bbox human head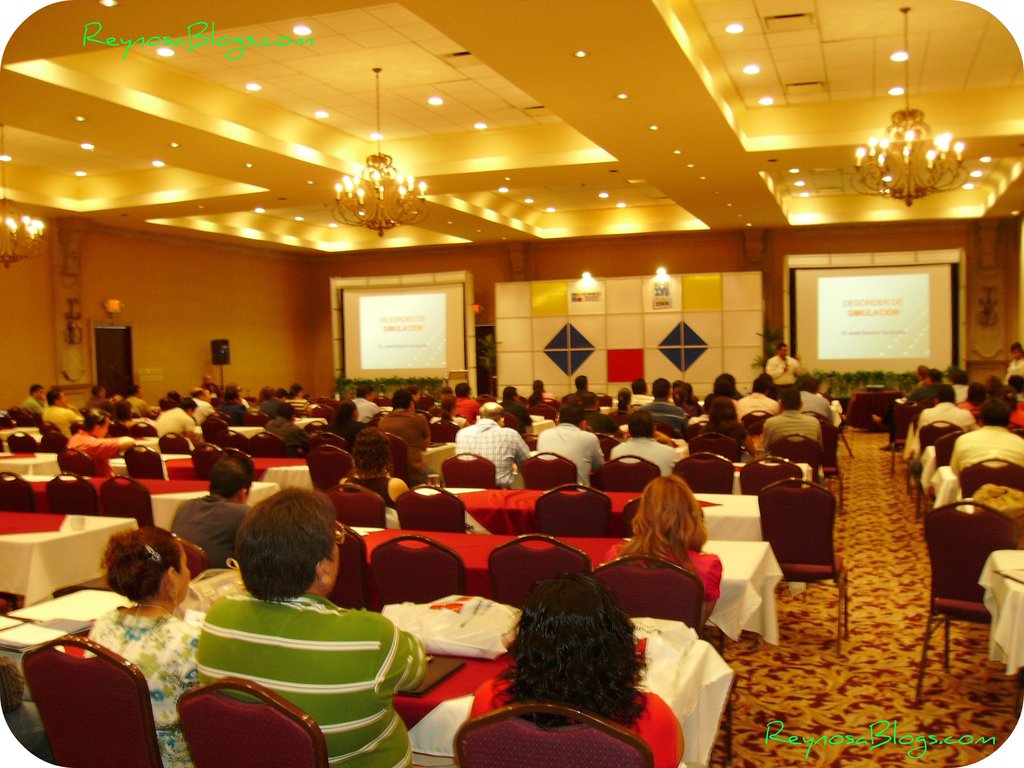
left=915, top=363, right=928, bottom=384
